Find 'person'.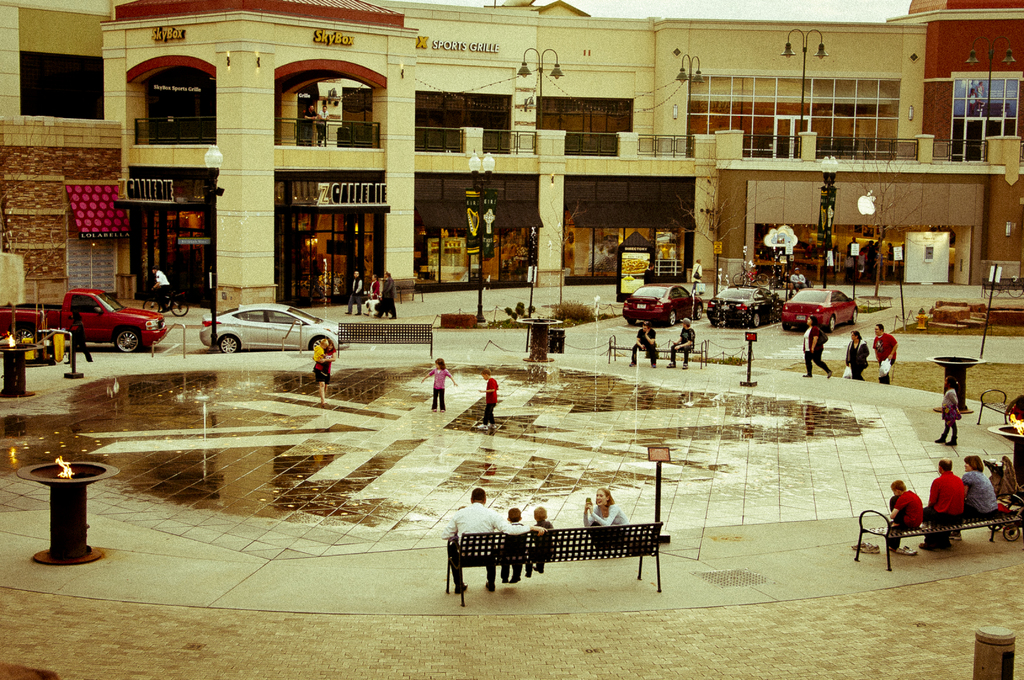
<box>440,486,534,590</box>.
